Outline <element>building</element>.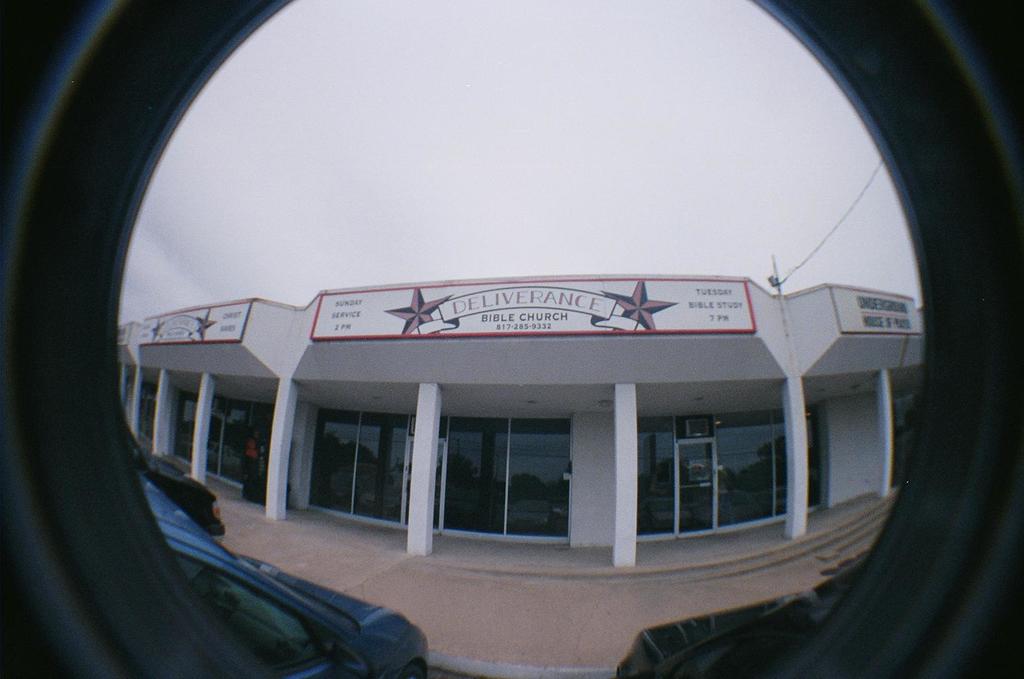
Outline: 117/273/925/568.
